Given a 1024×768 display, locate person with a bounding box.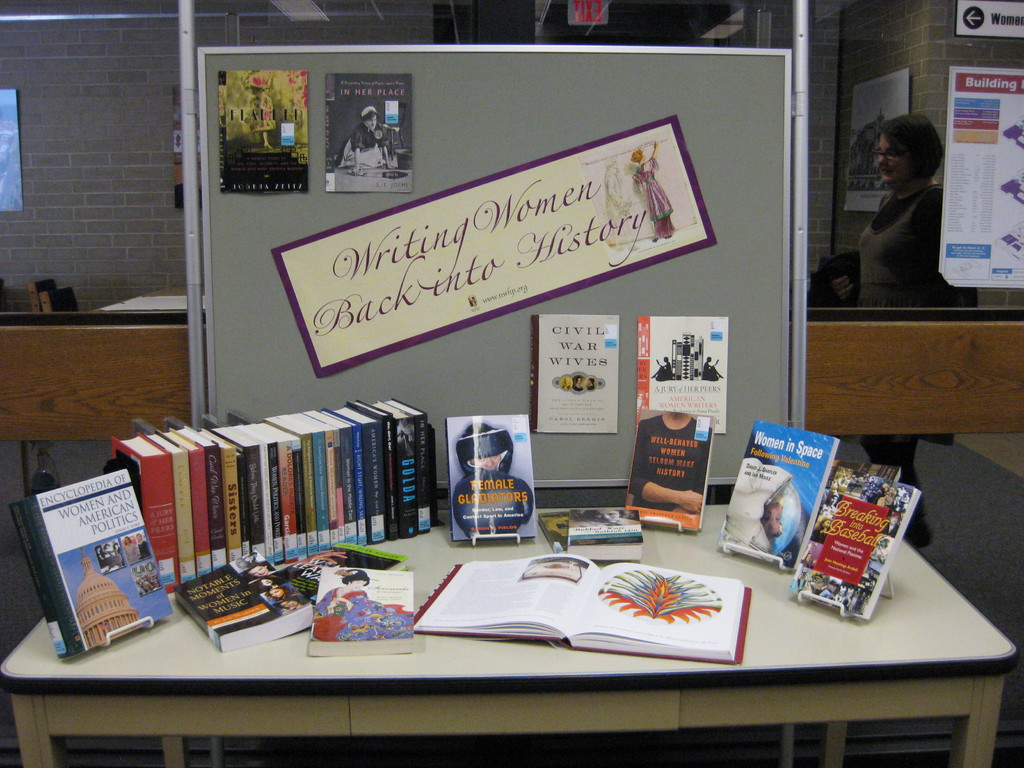
Located: [x1=97, y1=546, x2=107, y2=564].
